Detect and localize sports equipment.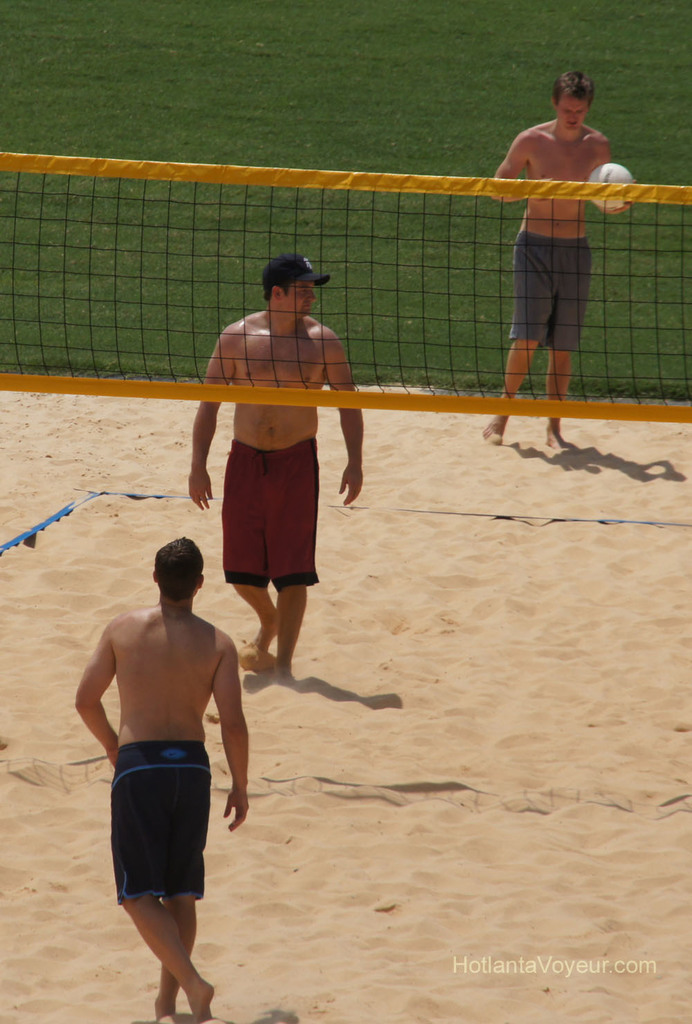
Localized at select_region(581, 159, 635, 208).
